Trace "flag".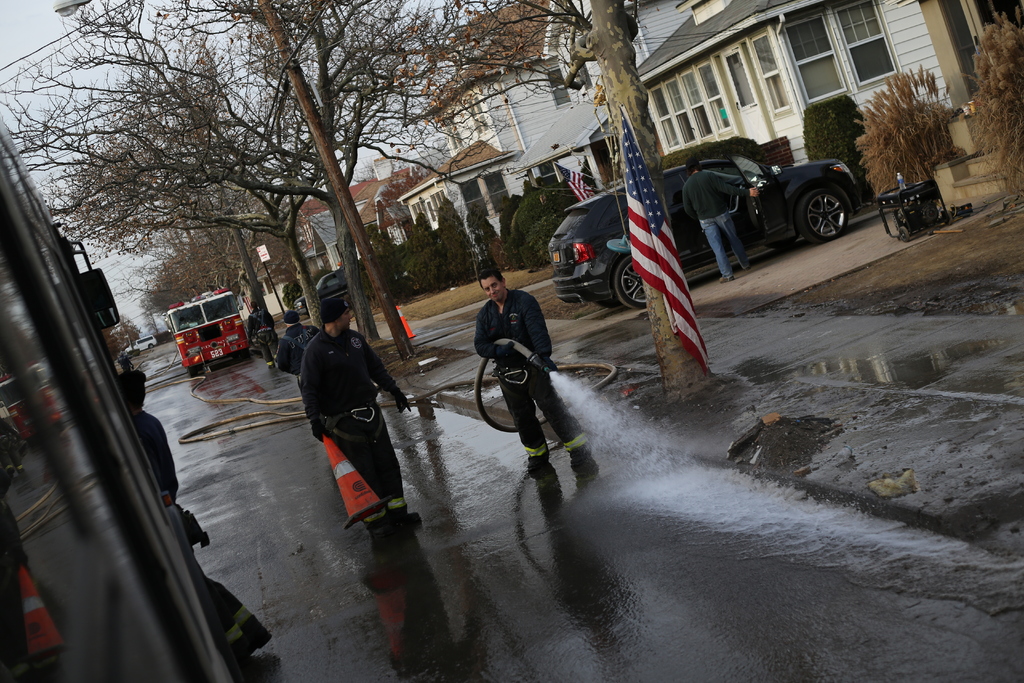
Traced to 618:104:709:366.
